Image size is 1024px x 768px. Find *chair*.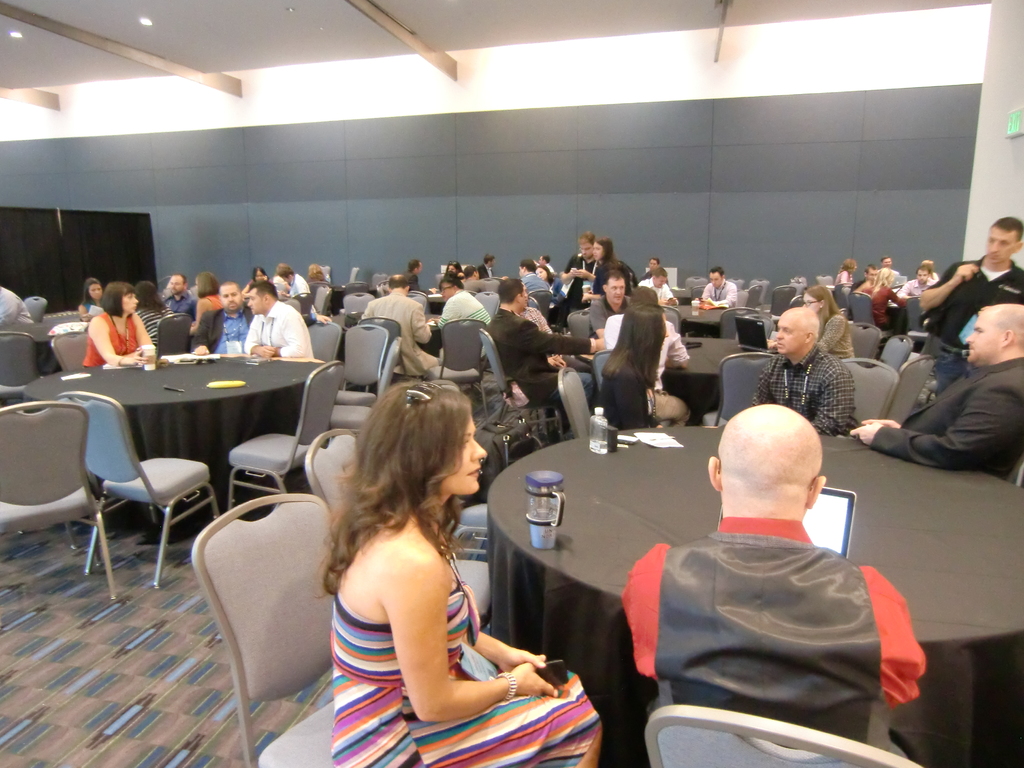
rect(0, 331, 44, 400).
